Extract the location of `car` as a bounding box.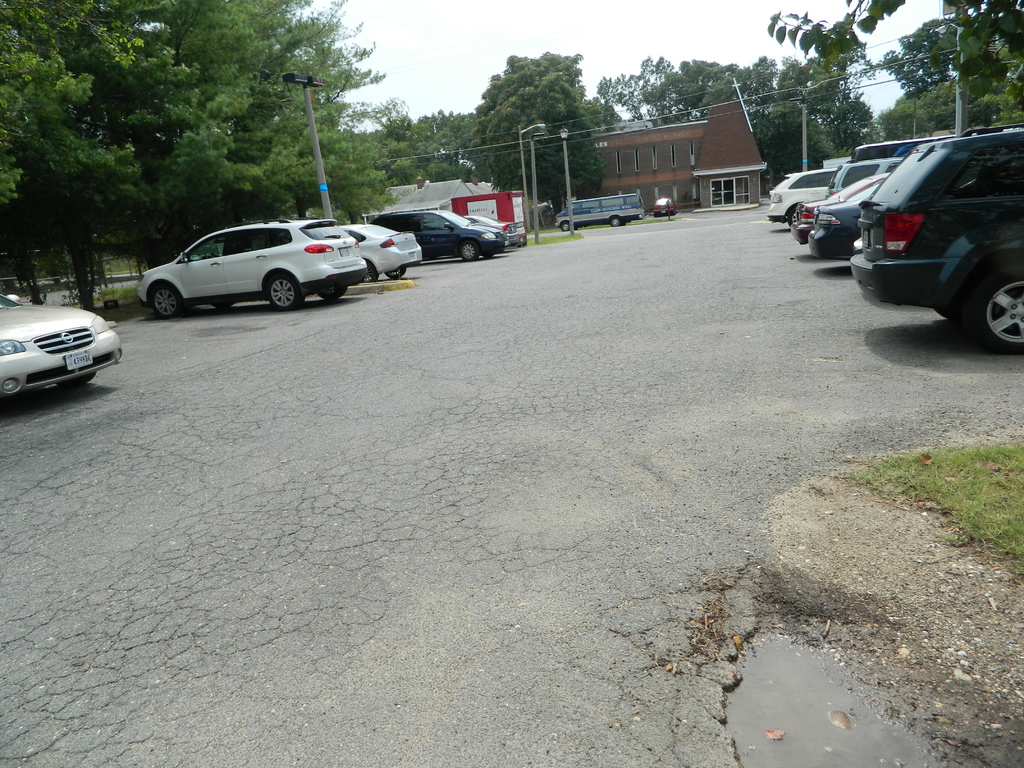
x1=461 y1=214 x2=526 y2=248.
